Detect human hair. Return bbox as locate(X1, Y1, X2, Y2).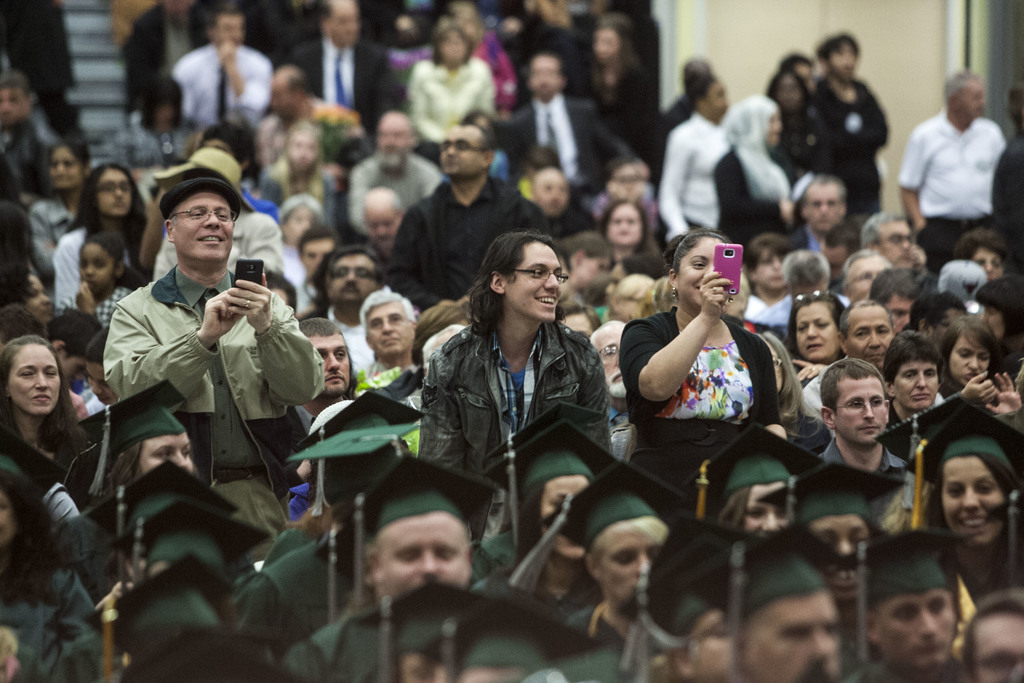
locate(859, 211, 905, 255).
